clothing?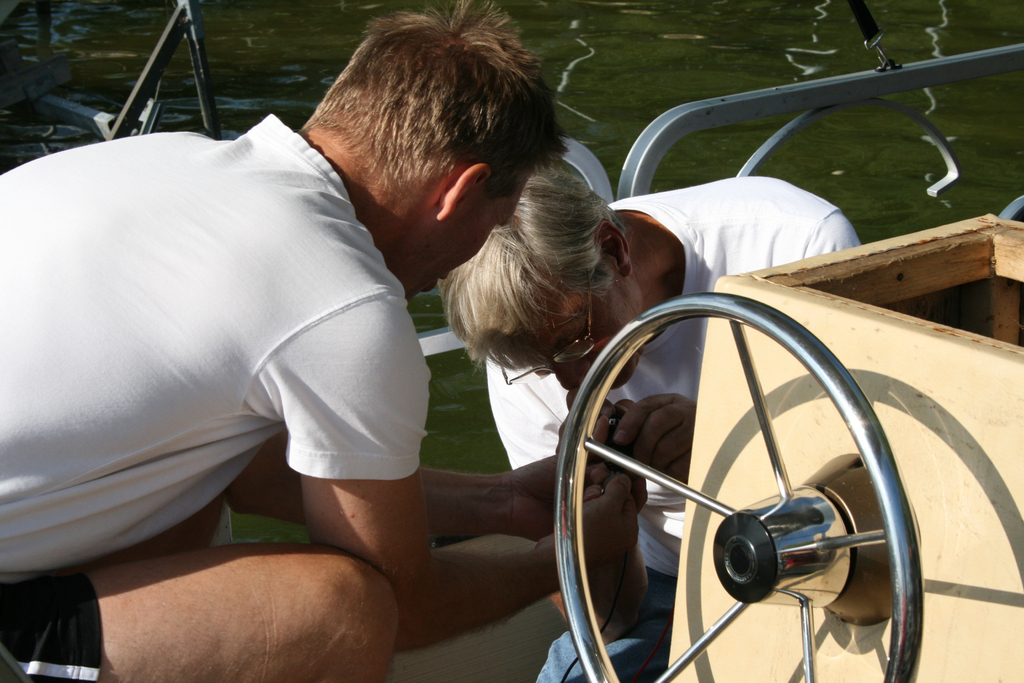
(x1=485, y1=177, x2=859, y2=682)
